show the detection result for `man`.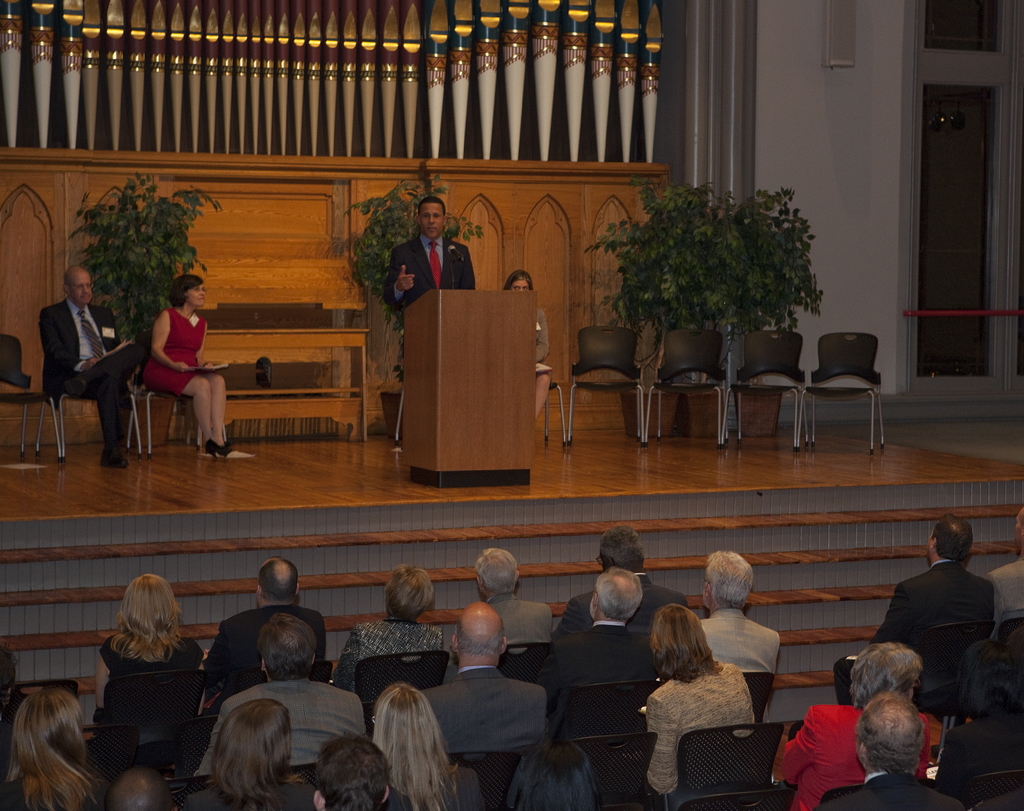
470/545/550/640.
